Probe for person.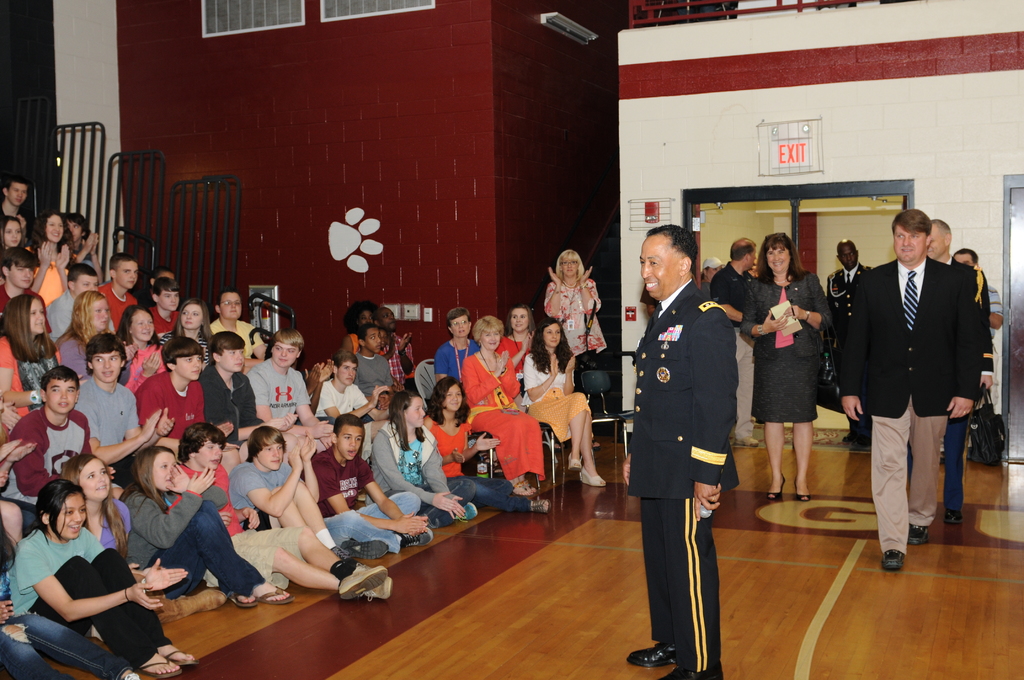
Probe result: [left=344, top=298, right=383, bottom=350].
